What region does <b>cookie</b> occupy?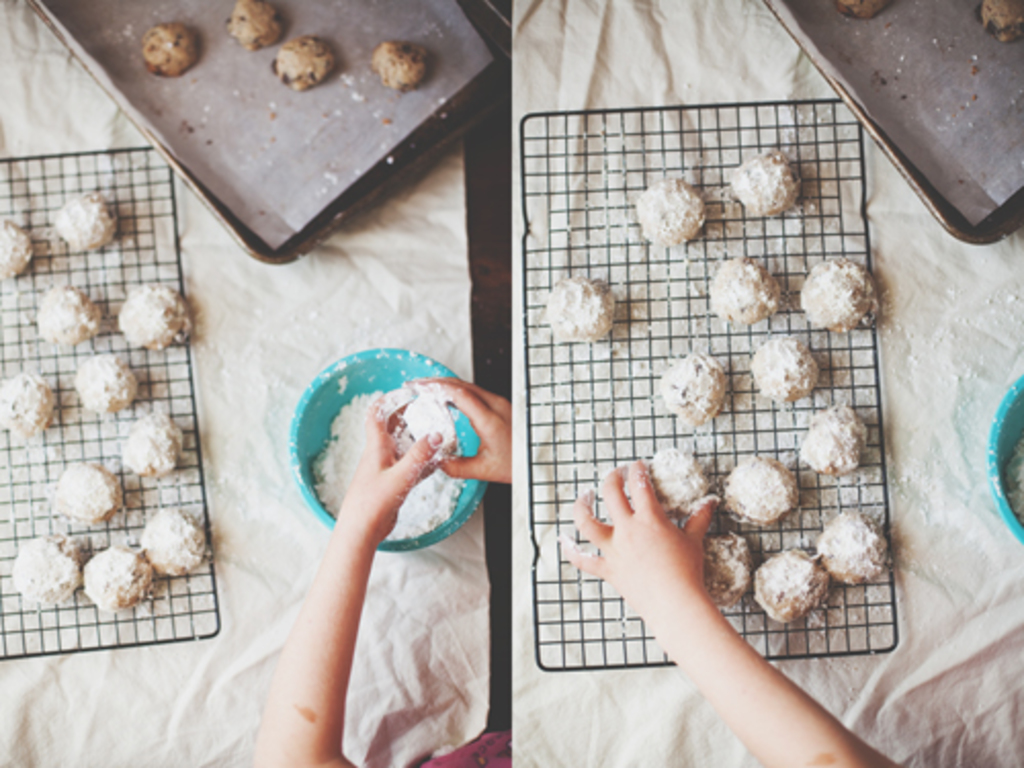
l=750, t=549, r=829, b=623.
